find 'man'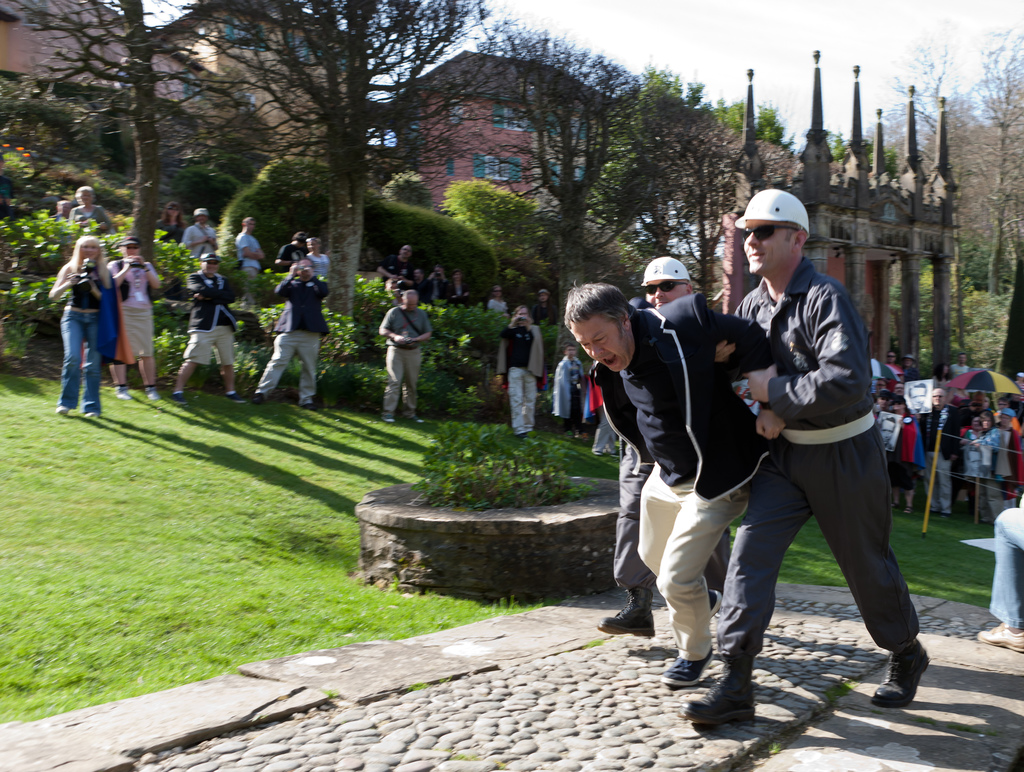
[276, 231, 308, 269]
